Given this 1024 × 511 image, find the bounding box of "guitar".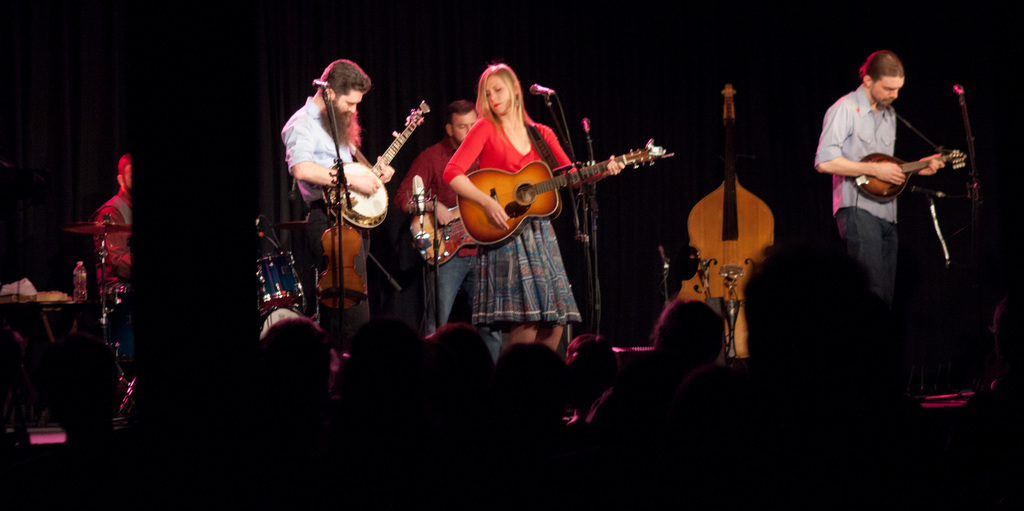
(325, 98, 438, 230).
